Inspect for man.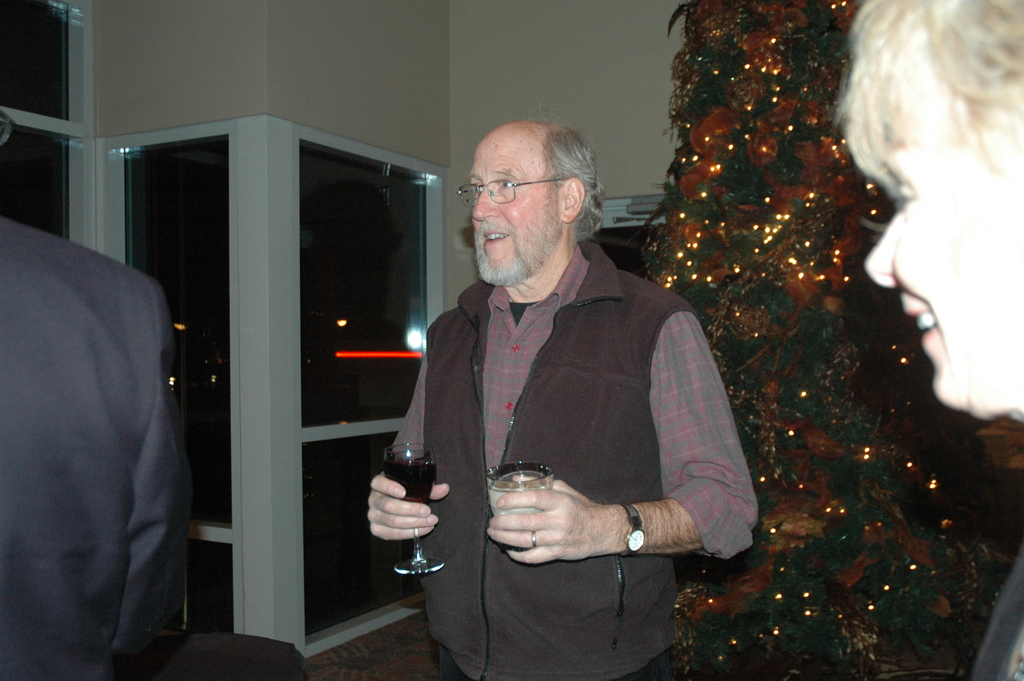
Inspection: x1=363 y1=120 x2=760 y2=680.
